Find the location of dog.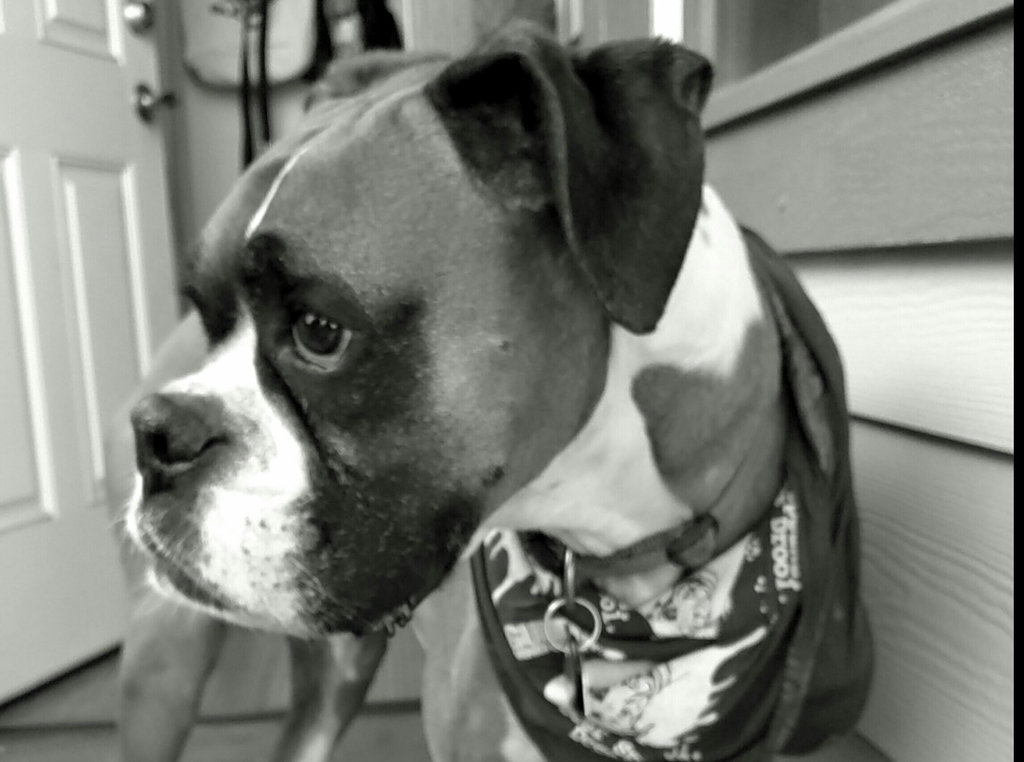
Location: [106,16,878,761].
